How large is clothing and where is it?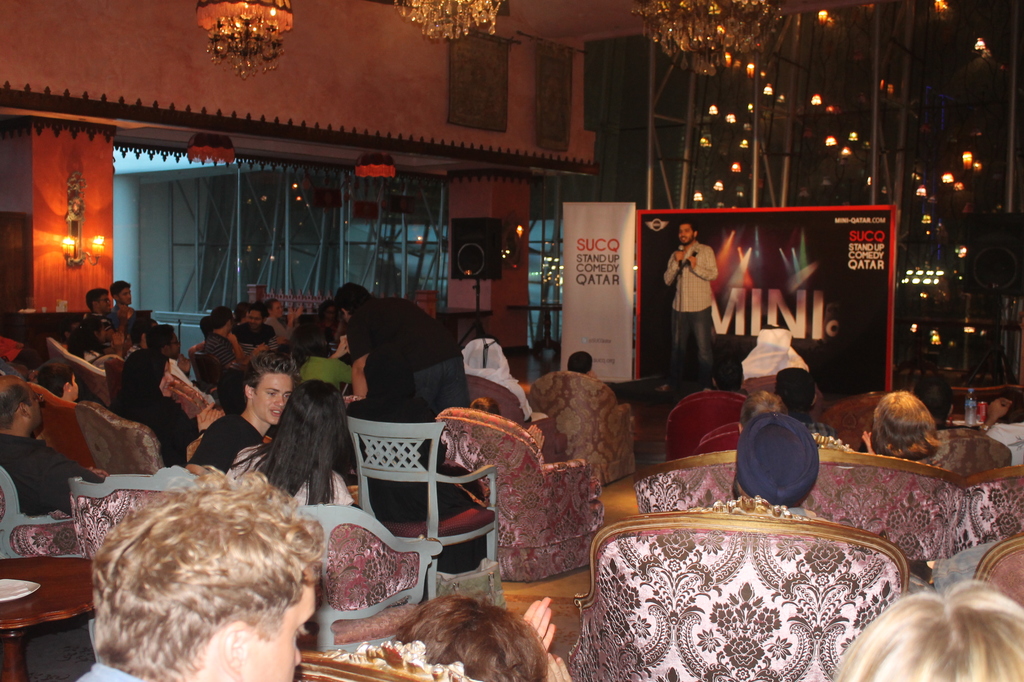
Bounding box: [125,393,206,473].
